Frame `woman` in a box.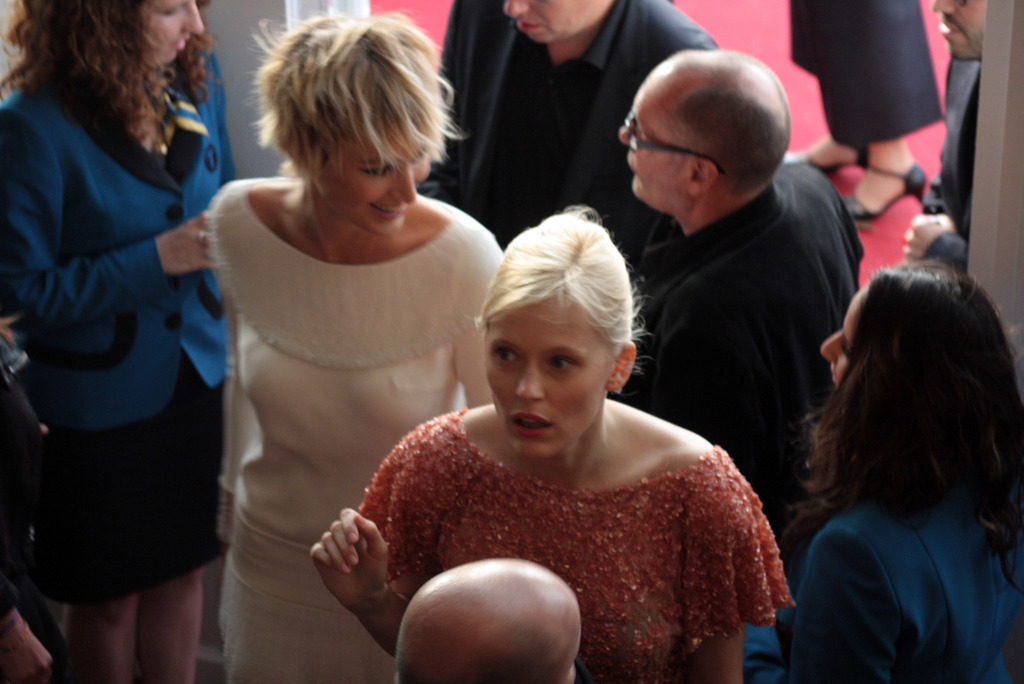
x1=0, y1=0, x2=241, y2=683.
